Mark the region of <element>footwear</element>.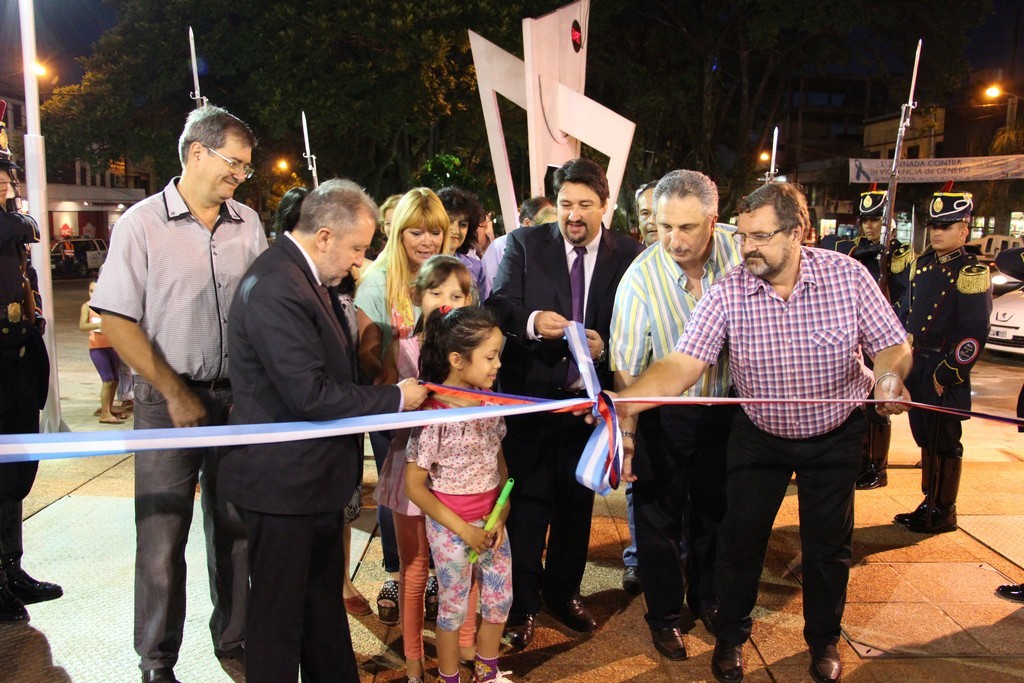
Region: Rect(94, 417, 126, 426).
